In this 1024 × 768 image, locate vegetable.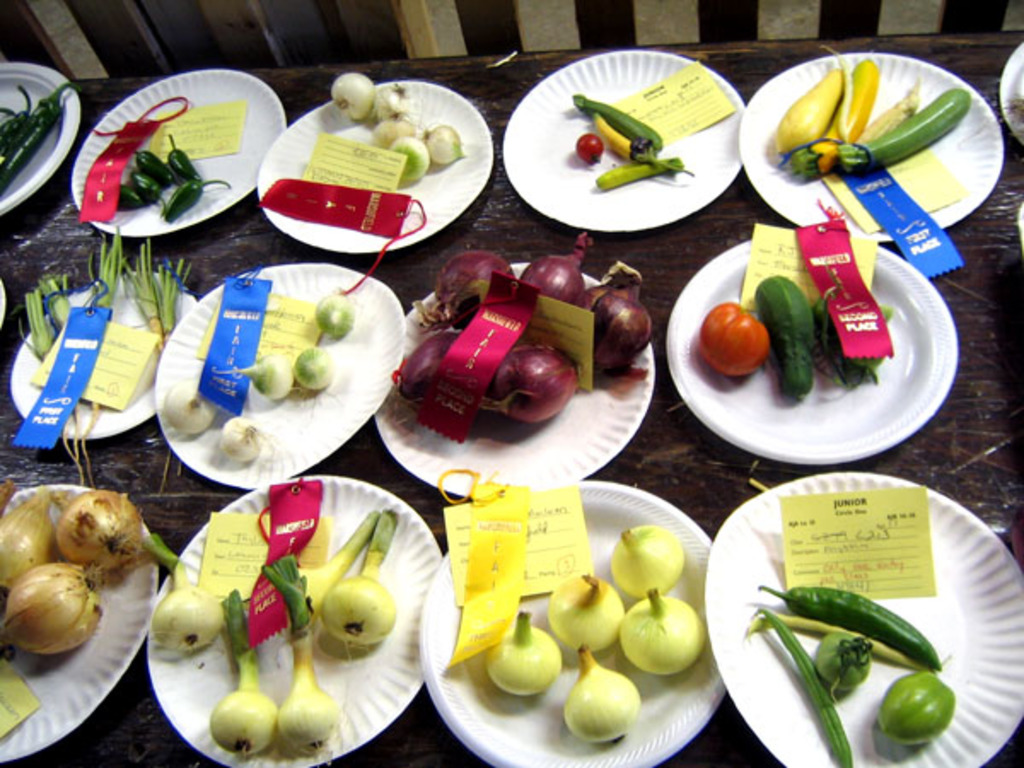
Bounding box: <box>573,247,655,379</box>.
